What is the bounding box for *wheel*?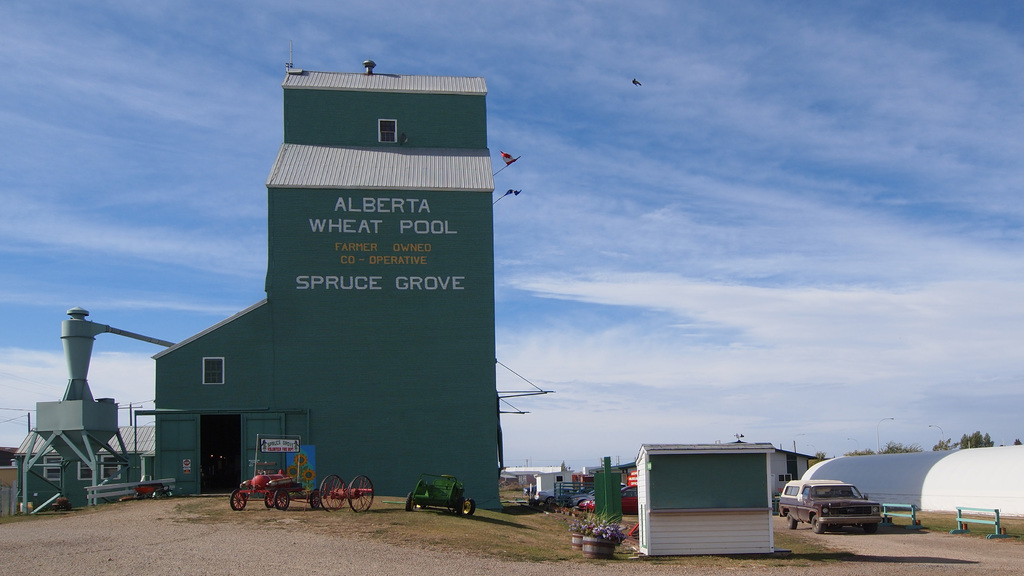
(787, 511, 799, 530).
